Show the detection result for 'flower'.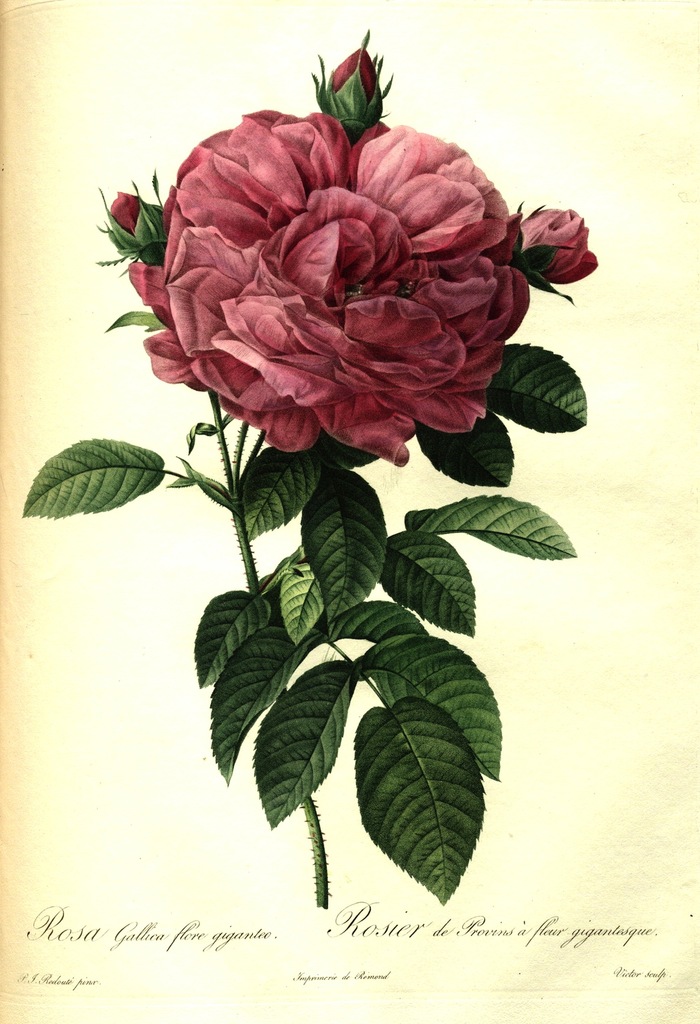
128/76/576/461.
